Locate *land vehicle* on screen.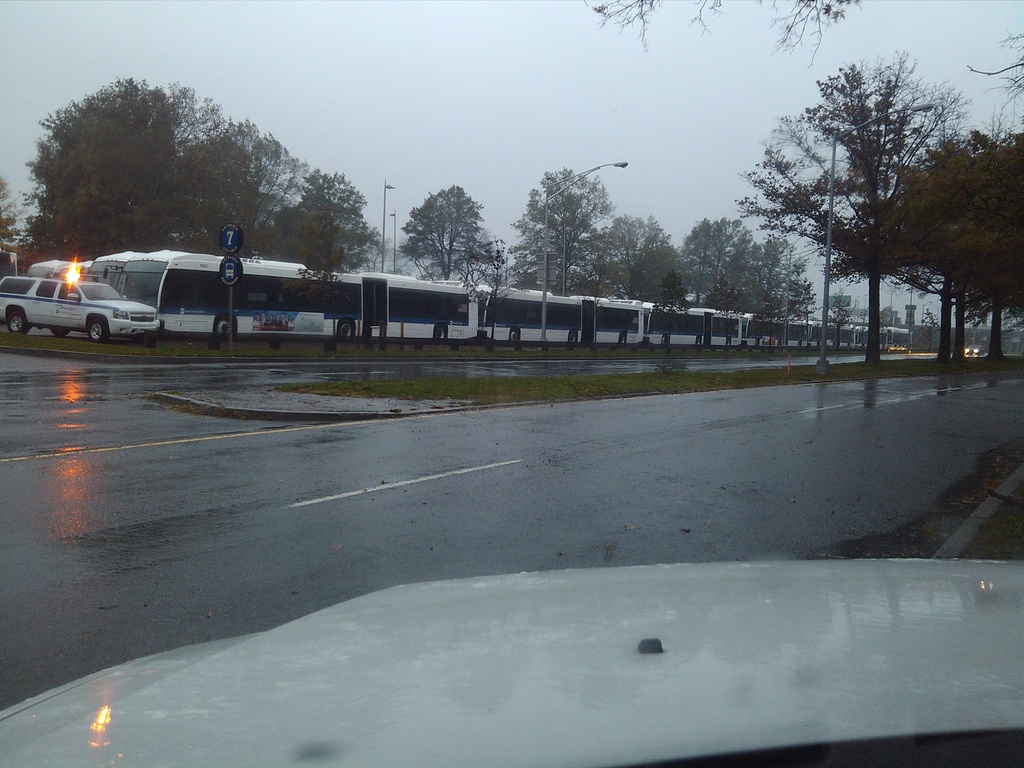
On screen at detection(89, 249, 131, 290).
